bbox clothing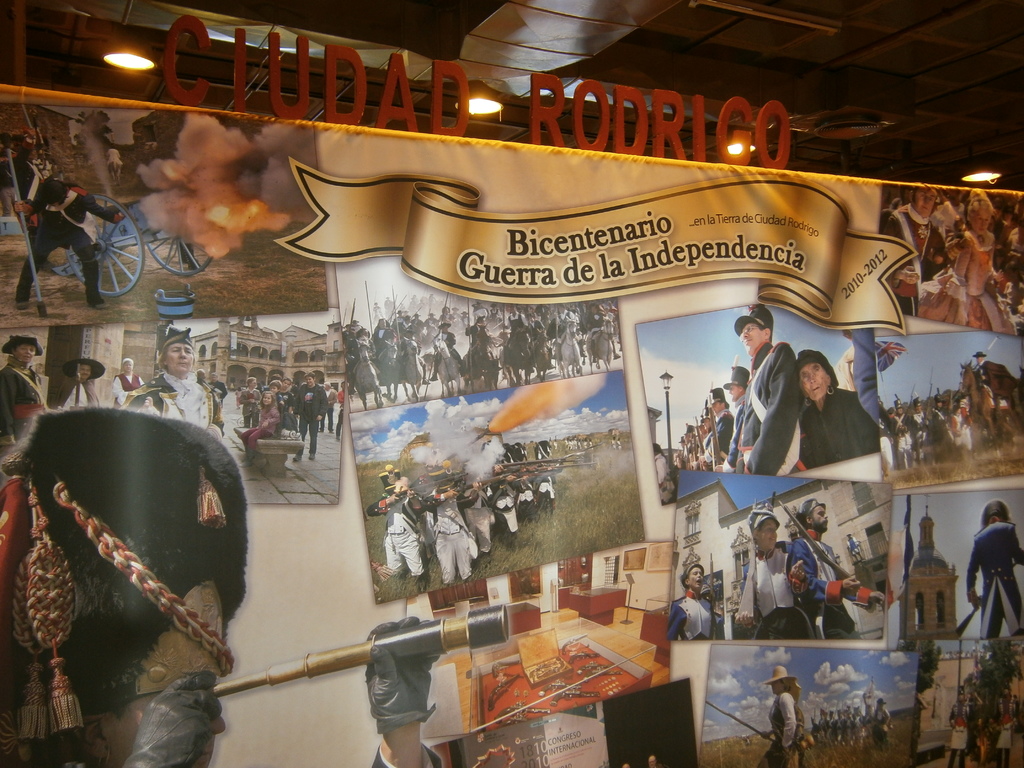
(left=317, top=389, right=333, bottom=426)
